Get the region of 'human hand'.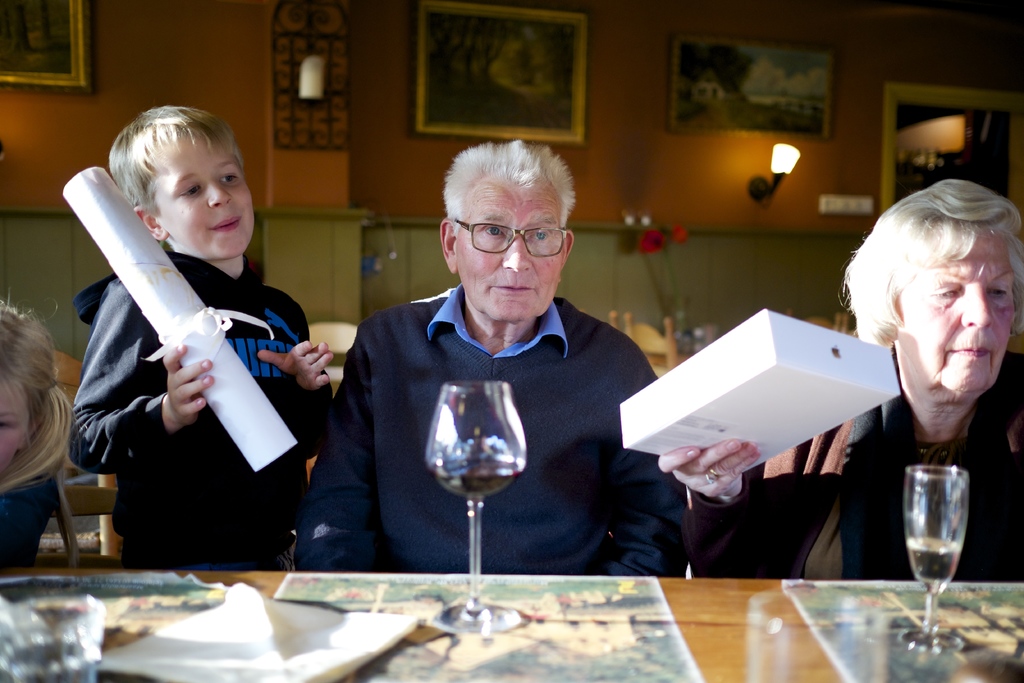
select_region(163, 340, 219, 432).
